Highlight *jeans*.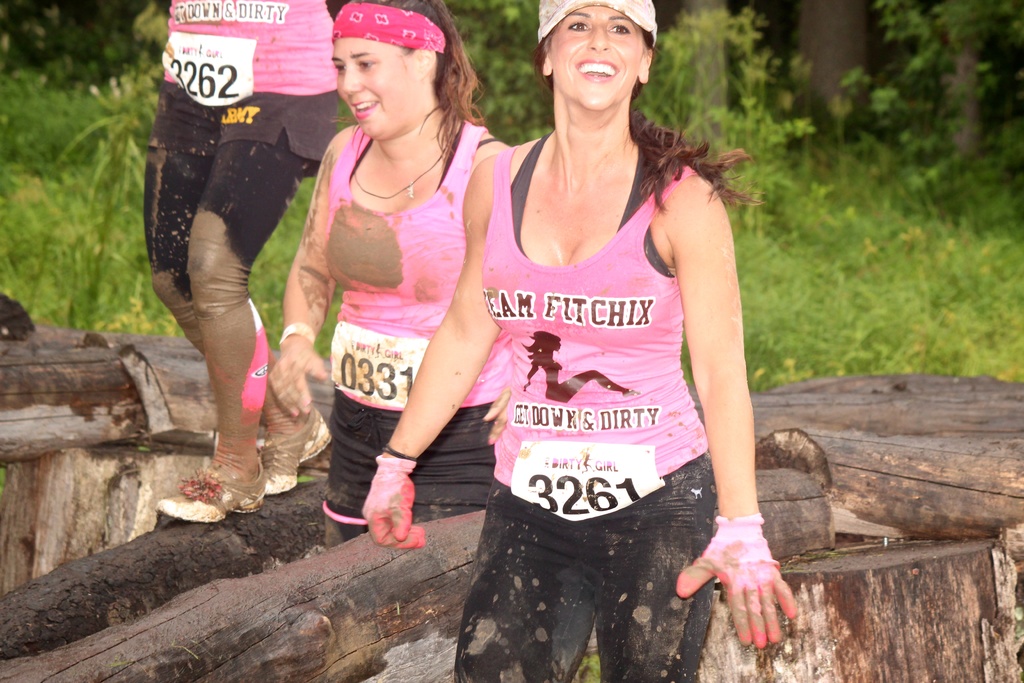
Highlighted region: bbox(133, 76, 345, 151).
